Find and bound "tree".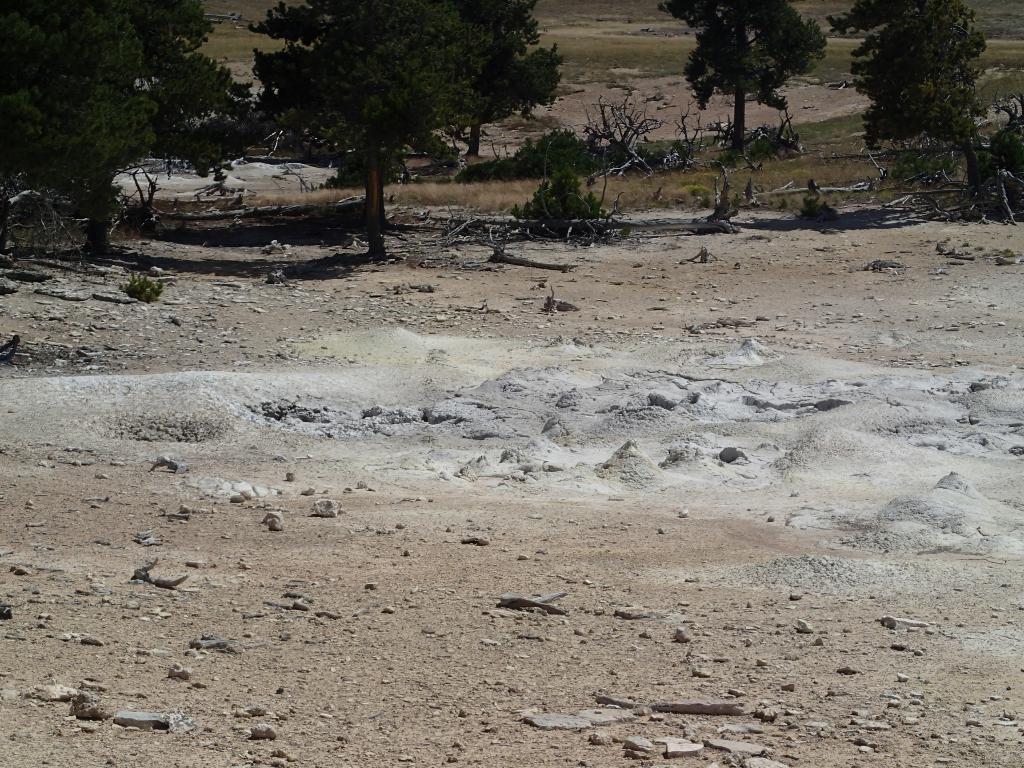
Bound: x1=825, y1=0, x2=991, y2=198.
